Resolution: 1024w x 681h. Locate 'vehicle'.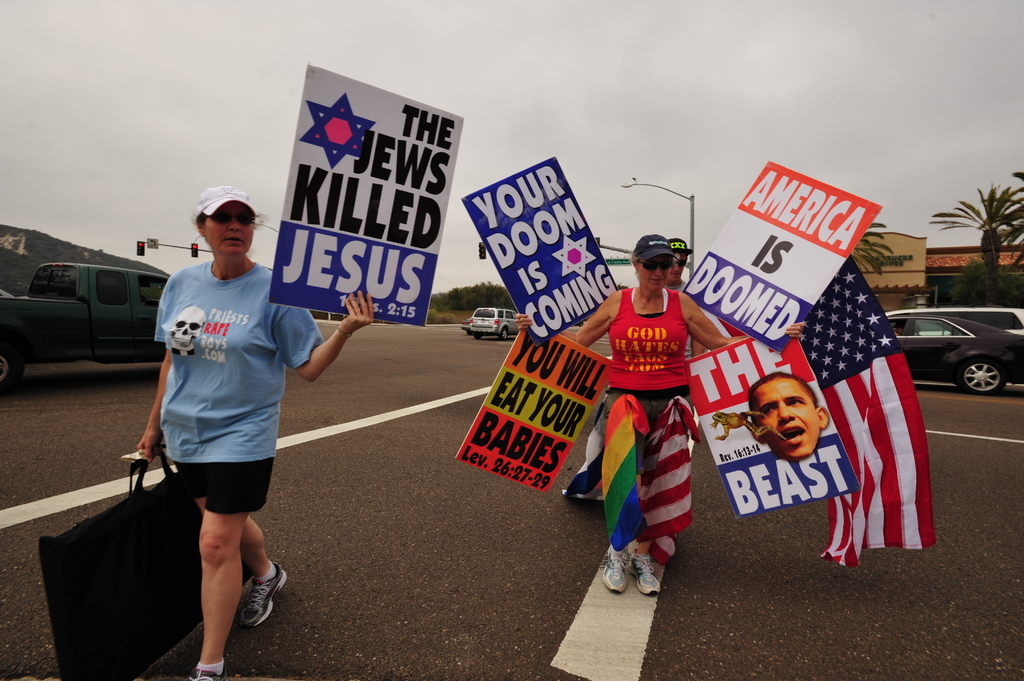
(x1=884, y1=304, x2=1023, y2=340).
